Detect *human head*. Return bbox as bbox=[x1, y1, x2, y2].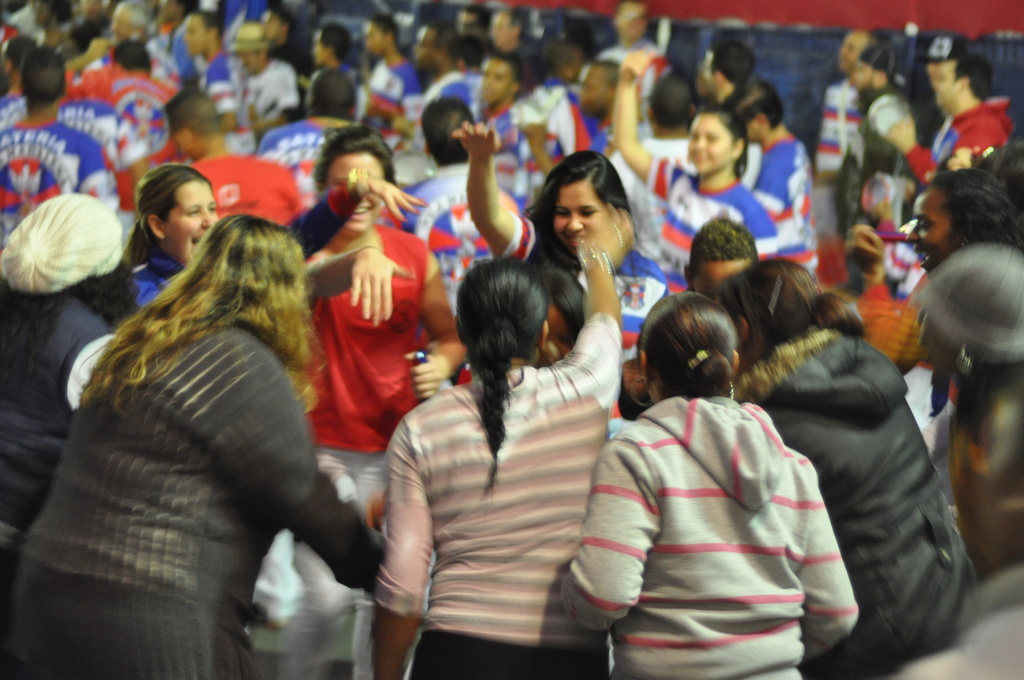
bbox=[648, 77, 700, 134].
